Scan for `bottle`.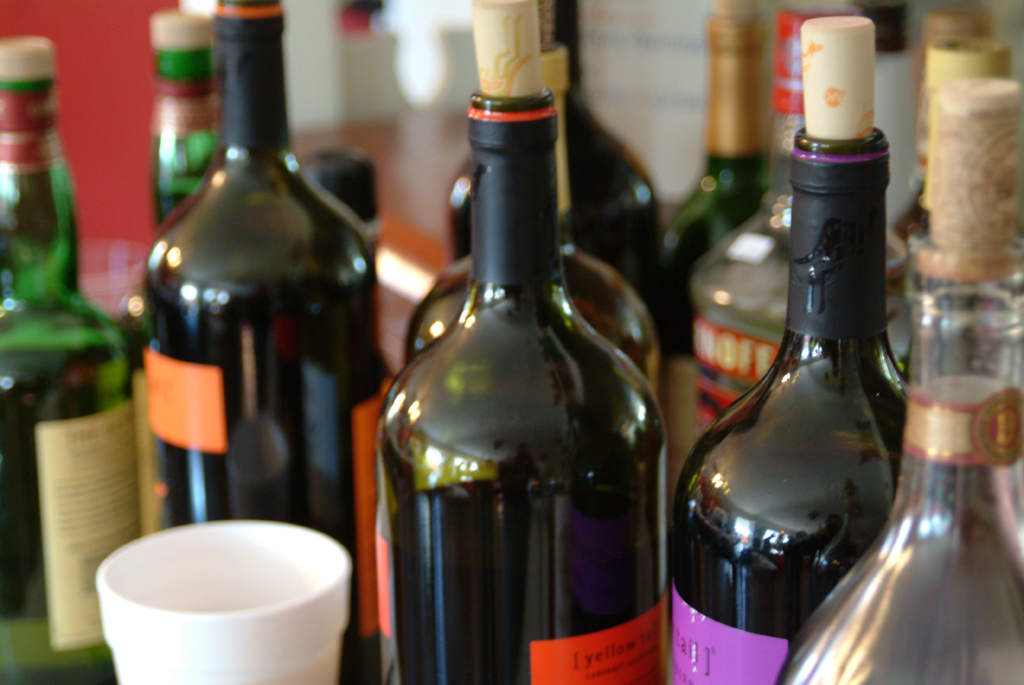
Scan result: 662:9:775:487.
